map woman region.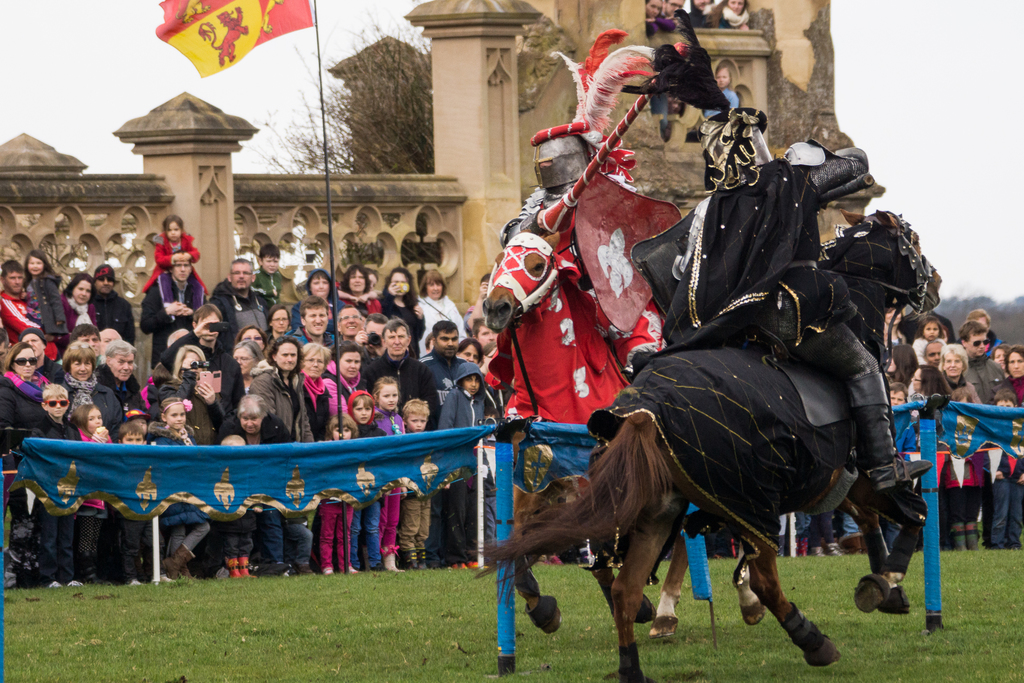
Mapped to {"x1": 1006, "y1": 344, "x2": 1023, "y2": 419}.
